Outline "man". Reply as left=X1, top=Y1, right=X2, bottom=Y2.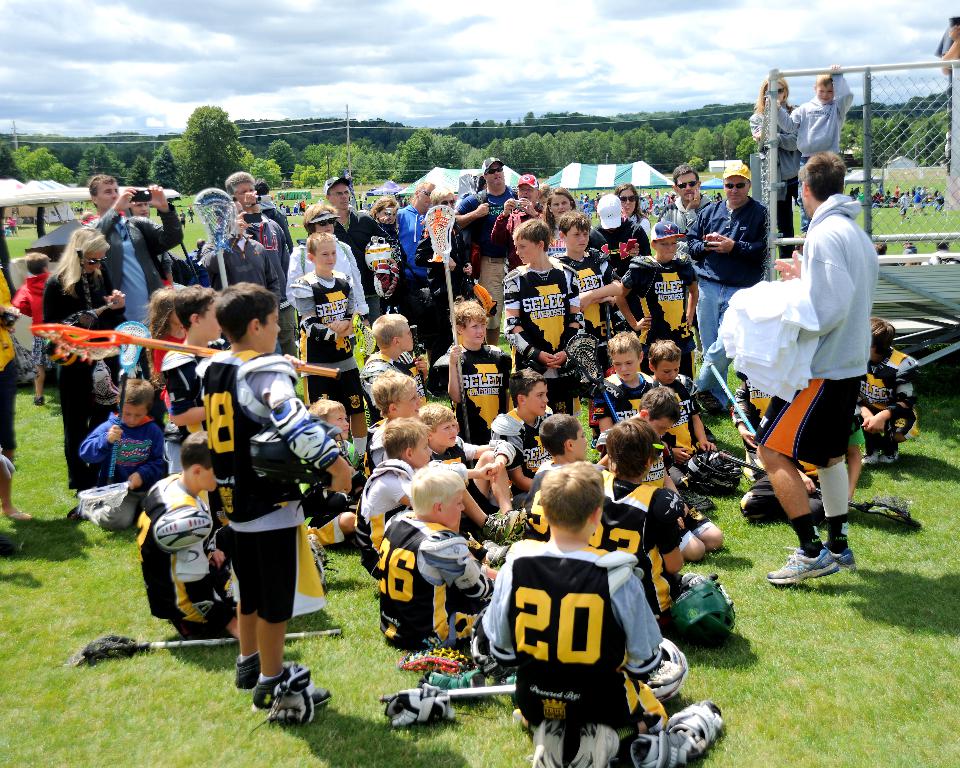
left=392, top=175, right=437, bottom=297.
